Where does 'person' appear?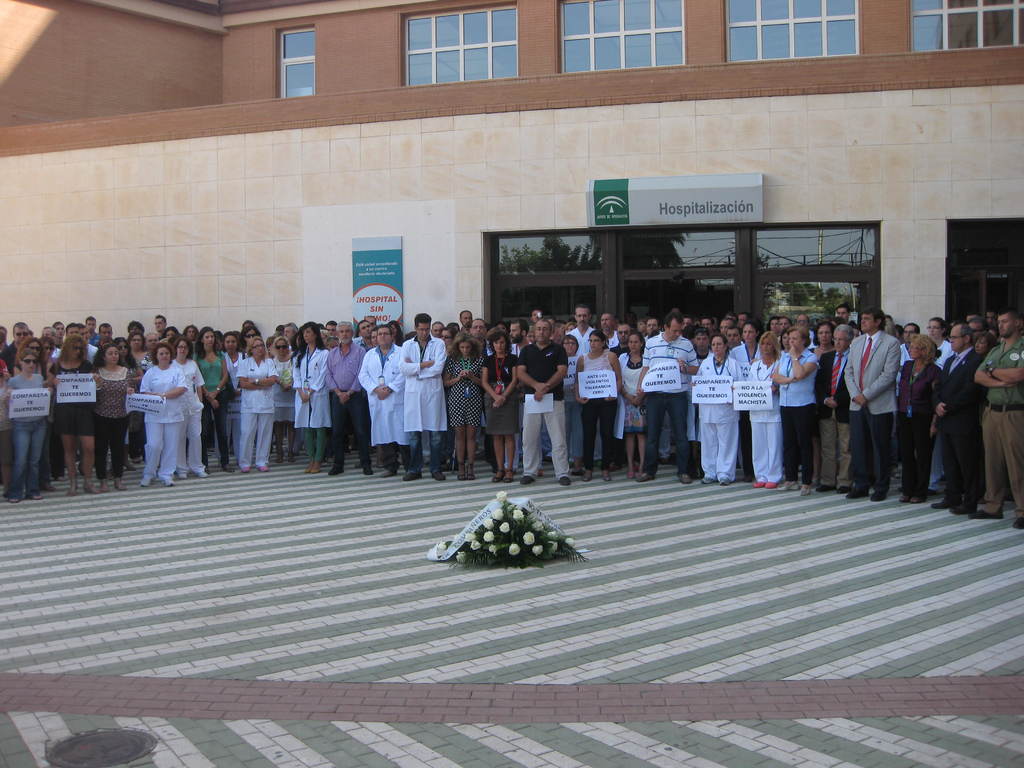
Appears at pyautogui.locateOnScreen(159, 324, 180, 342).
